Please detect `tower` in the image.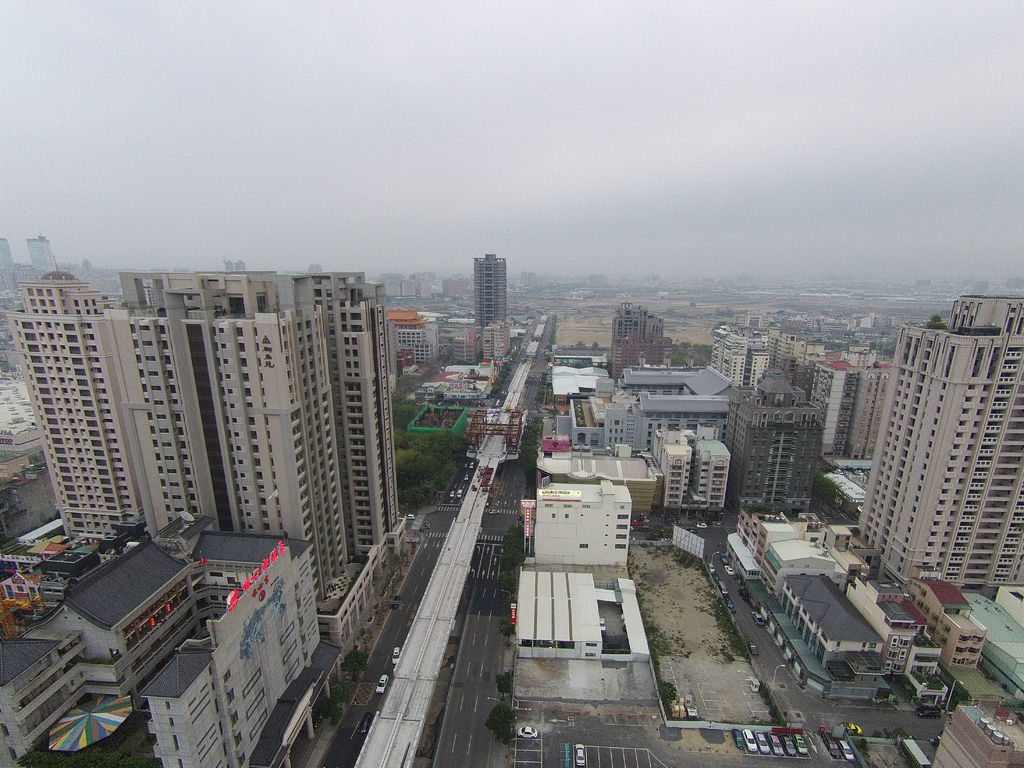
select_region(476, 253, 506, 331).
